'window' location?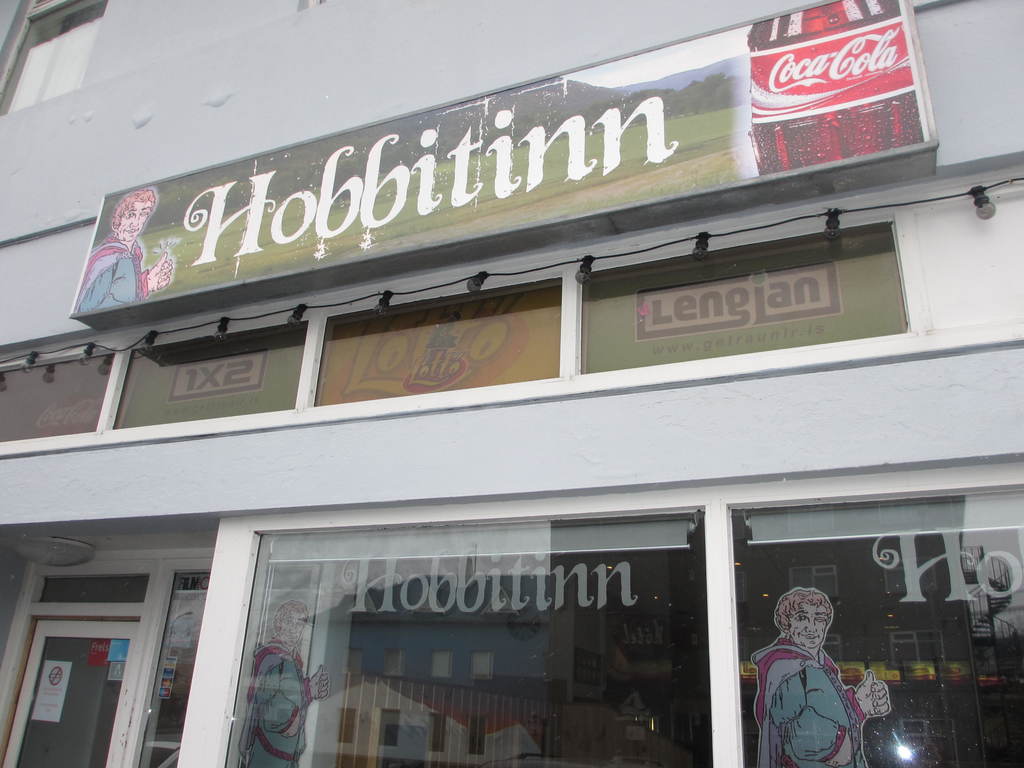
0, 0, 112, 115
